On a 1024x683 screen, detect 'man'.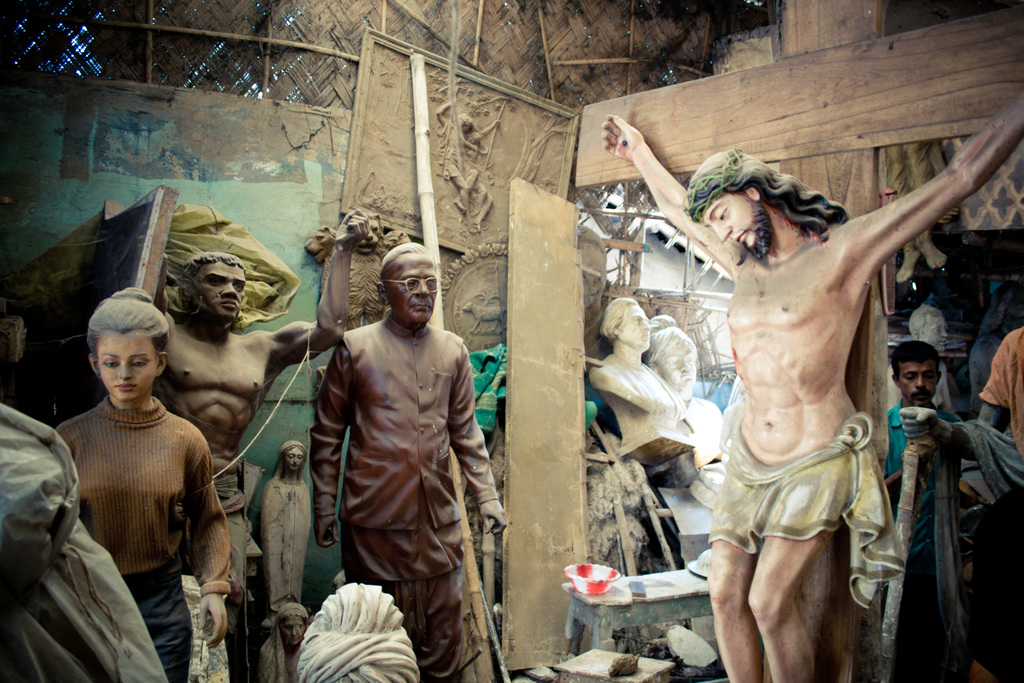
l=141, t=210, r=372, b=682.
